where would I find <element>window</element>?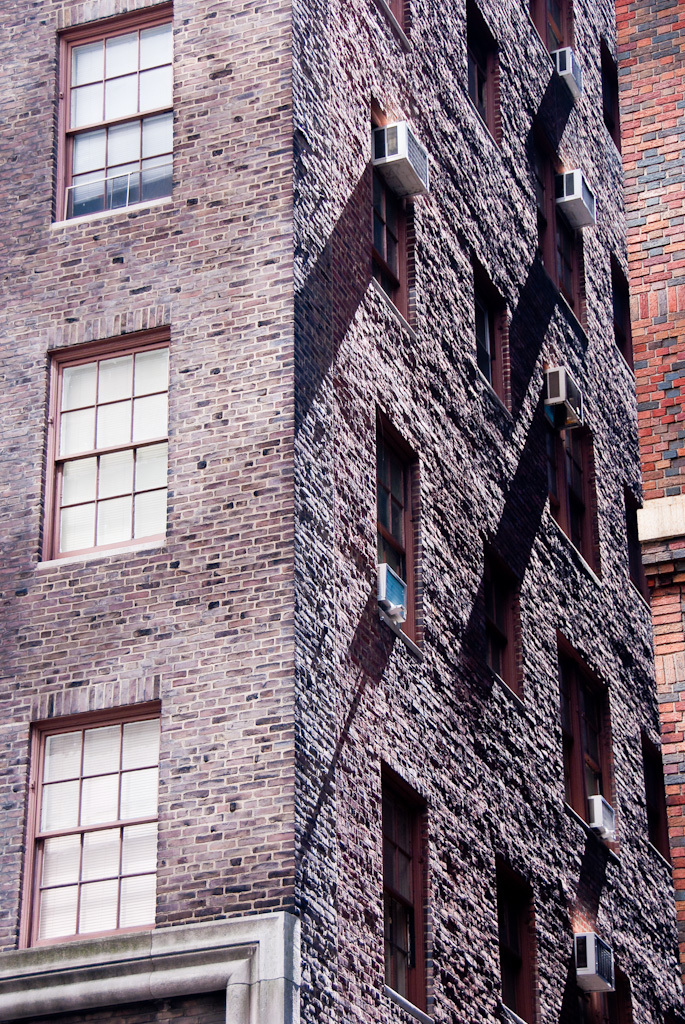
At Rect(558, 667, 617, 830).
